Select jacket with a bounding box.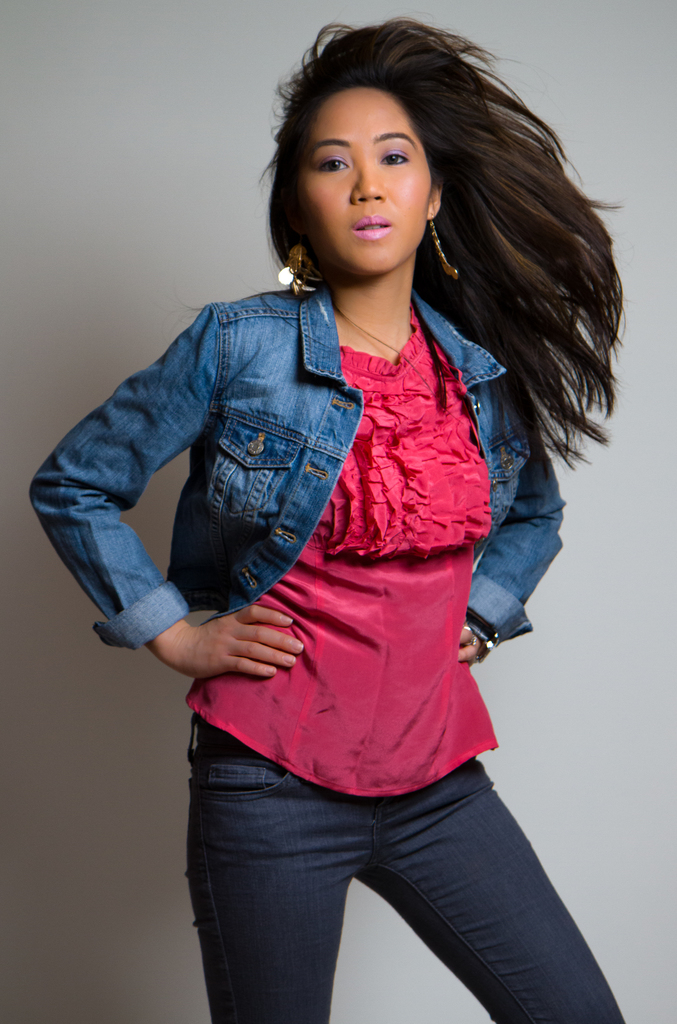
pyautogui.locateOnScreen(26, 283, 564, 642).
